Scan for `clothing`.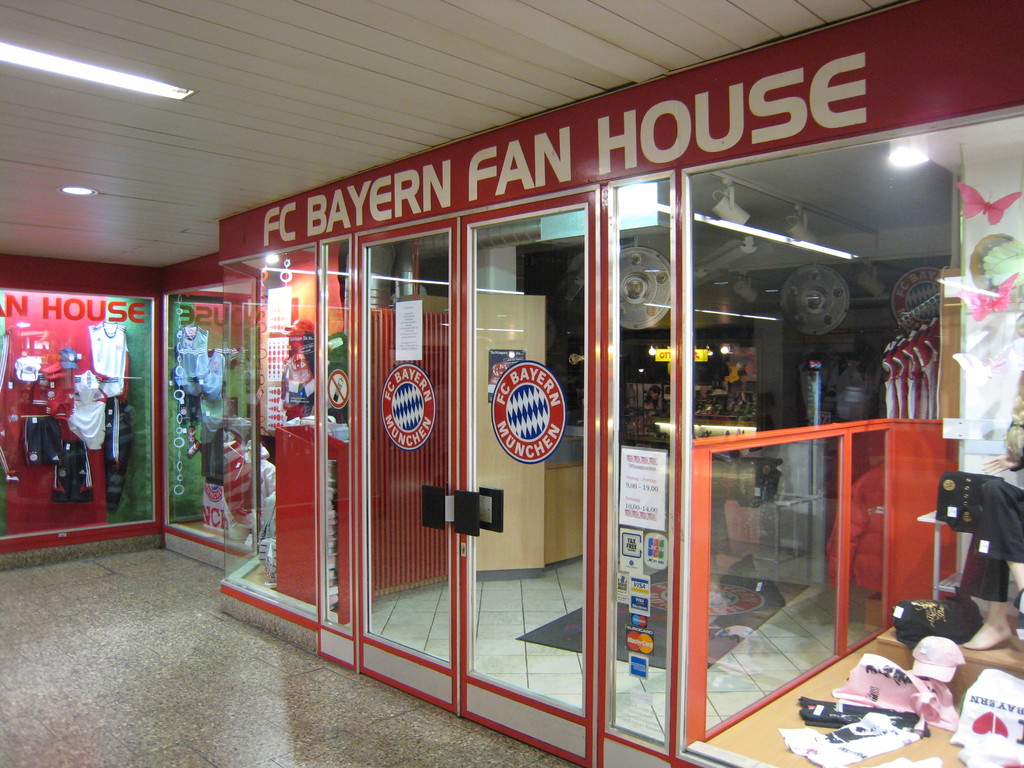
Scan result: region(171, 331, 233, 406).
